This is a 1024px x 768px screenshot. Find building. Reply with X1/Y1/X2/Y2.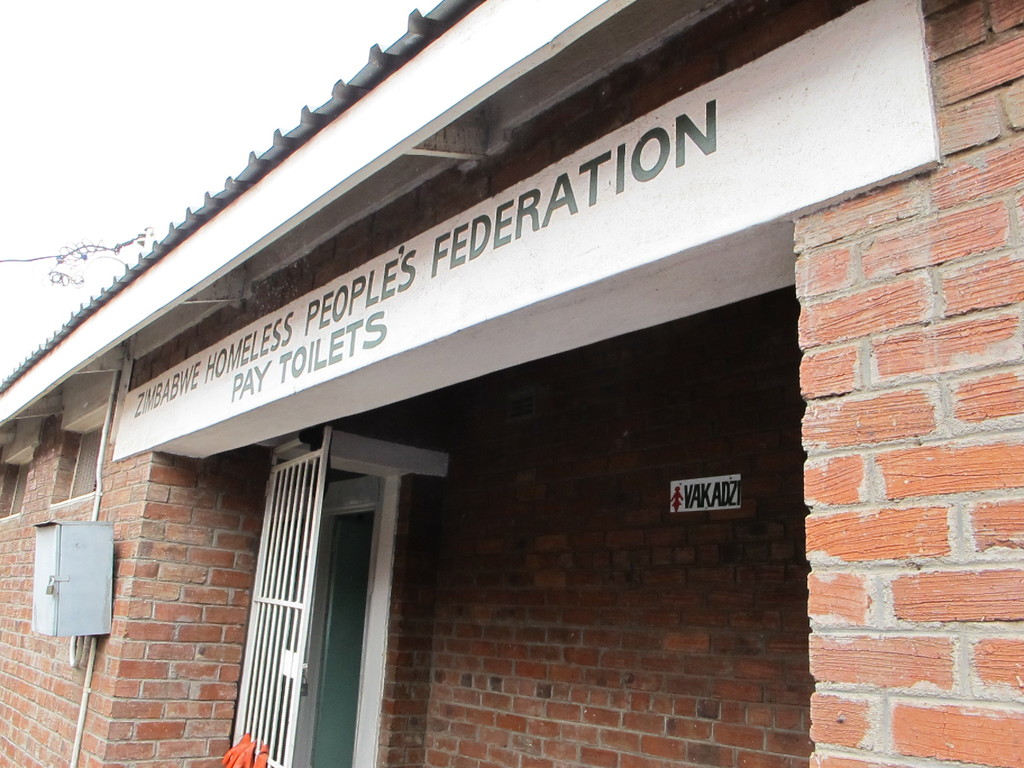
0/0/1023/767.
